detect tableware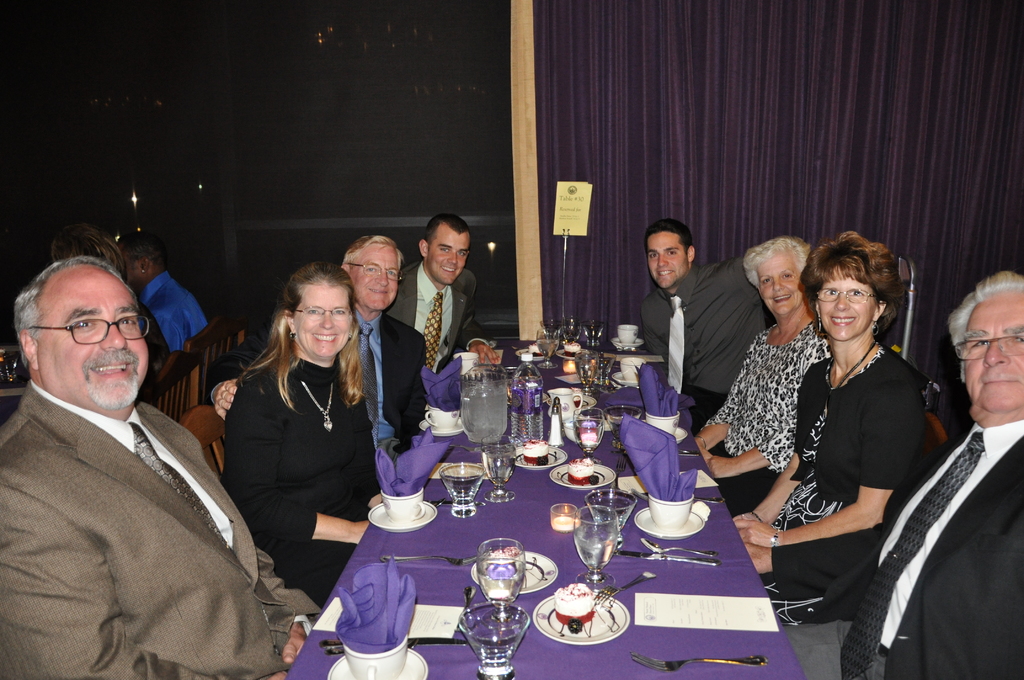
(left=650, top=492, right=694, bottom=530)
